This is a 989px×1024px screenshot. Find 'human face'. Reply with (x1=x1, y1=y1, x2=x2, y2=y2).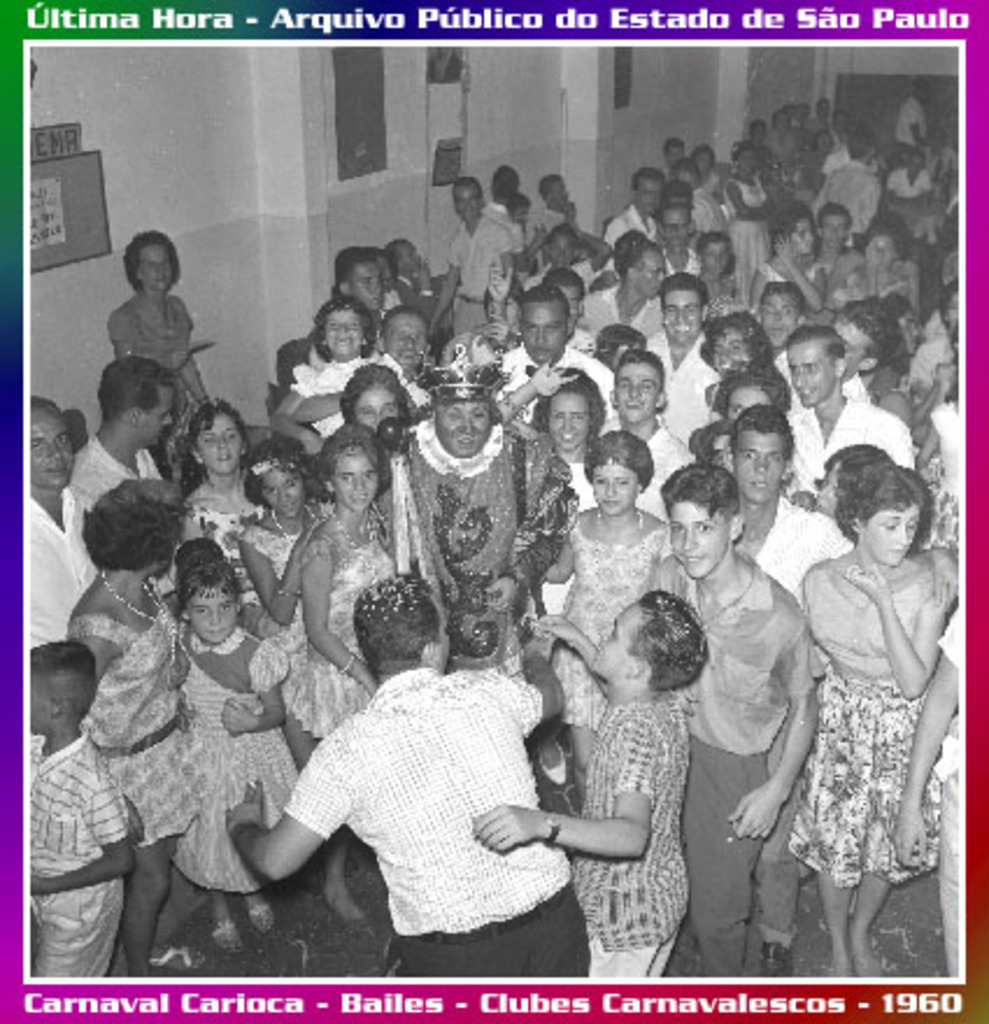
(x1=586, y1=600, x2=645, y2=673).
